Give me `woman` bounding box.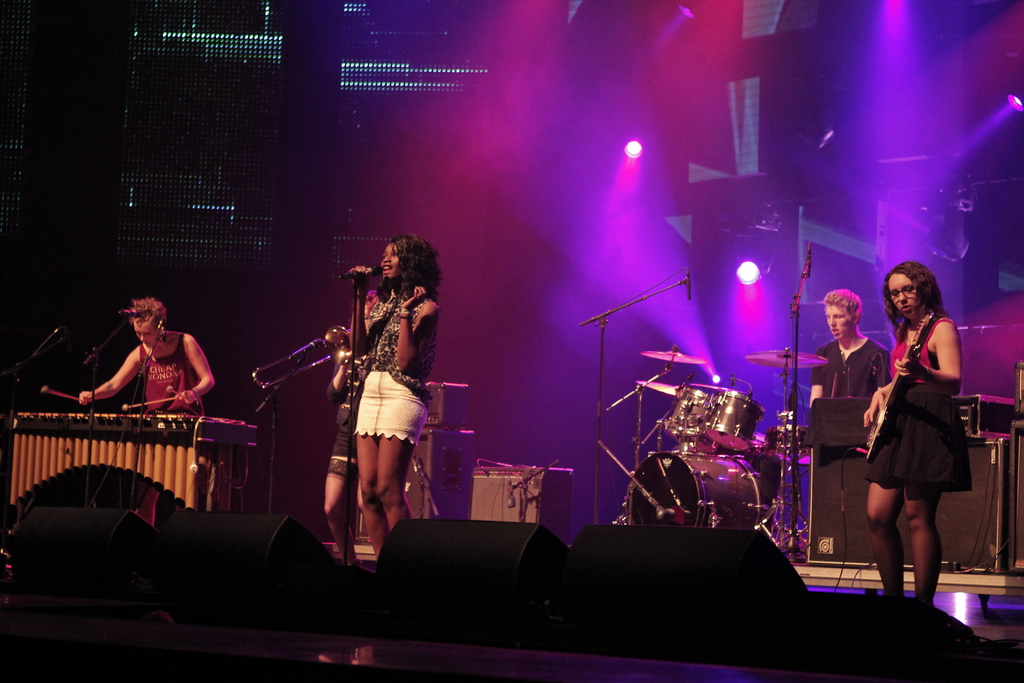
[x1=323, y1=292, x2=375, y2=576].
